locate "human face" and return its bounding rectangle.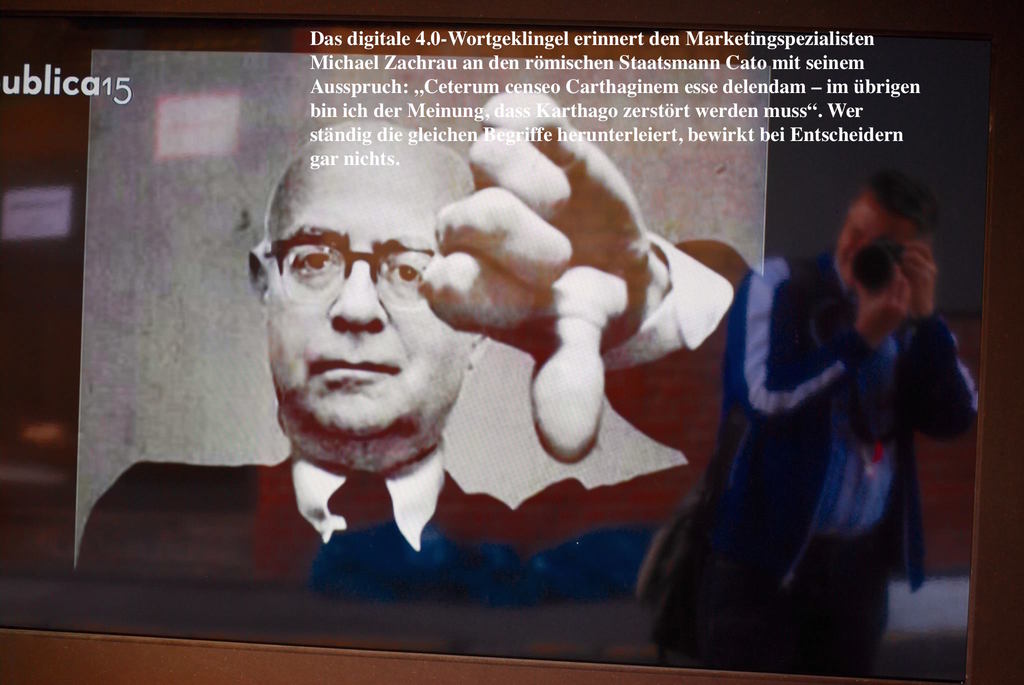
select_region(833, 191, 910, 290).
